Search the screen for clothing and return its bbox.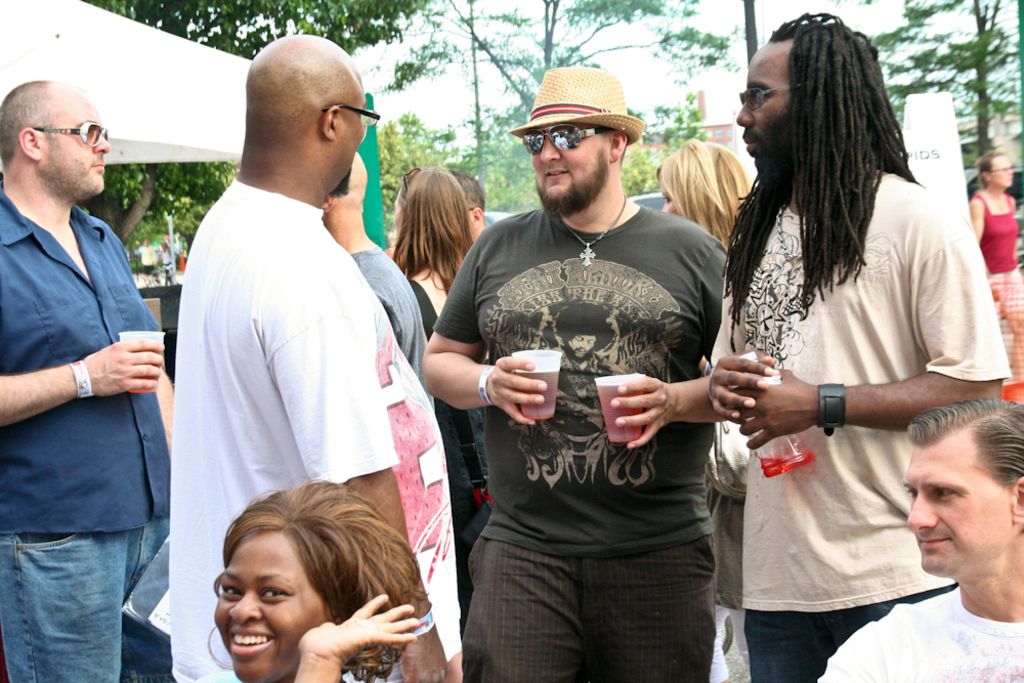
Found: left=346, top=240, right=432, bottom=401.
